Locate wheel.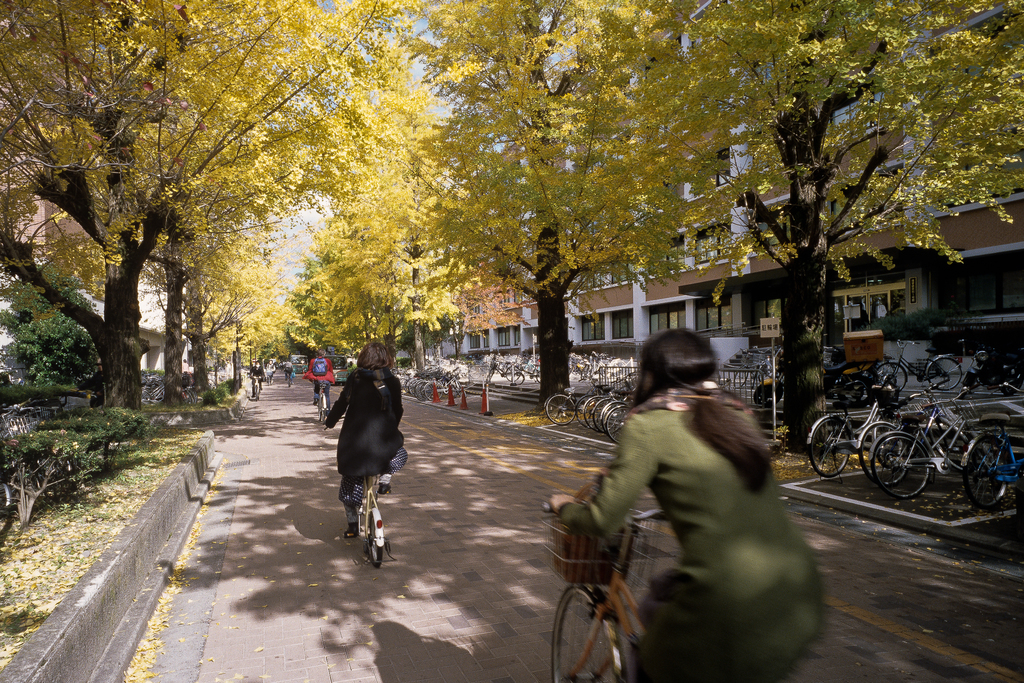
Bounding box: x1=961 y1=436 x2=1016 y2=511.
